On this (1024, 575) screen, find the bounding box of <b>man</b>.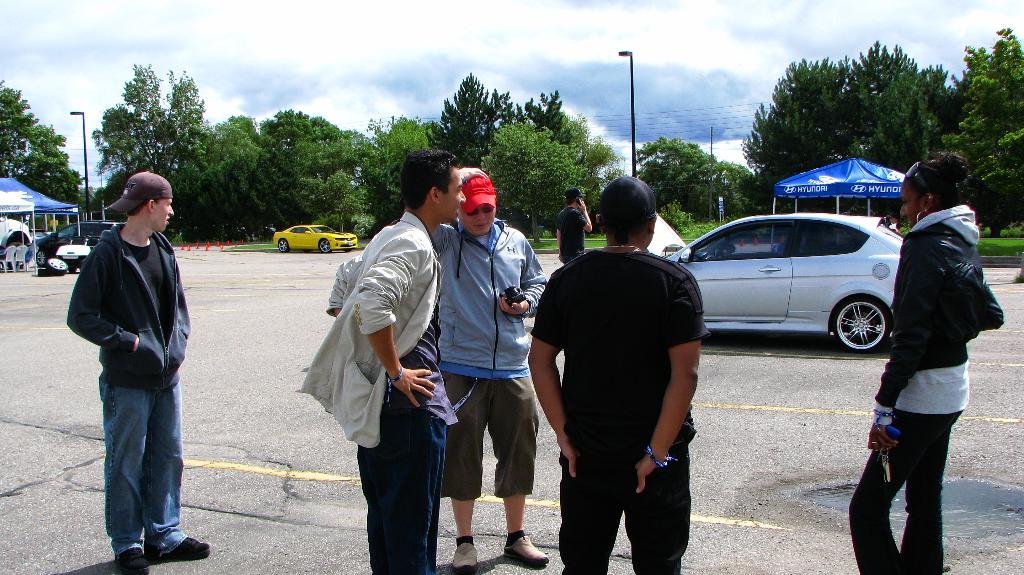
Bounding box: (300, 148, 472, 574).
